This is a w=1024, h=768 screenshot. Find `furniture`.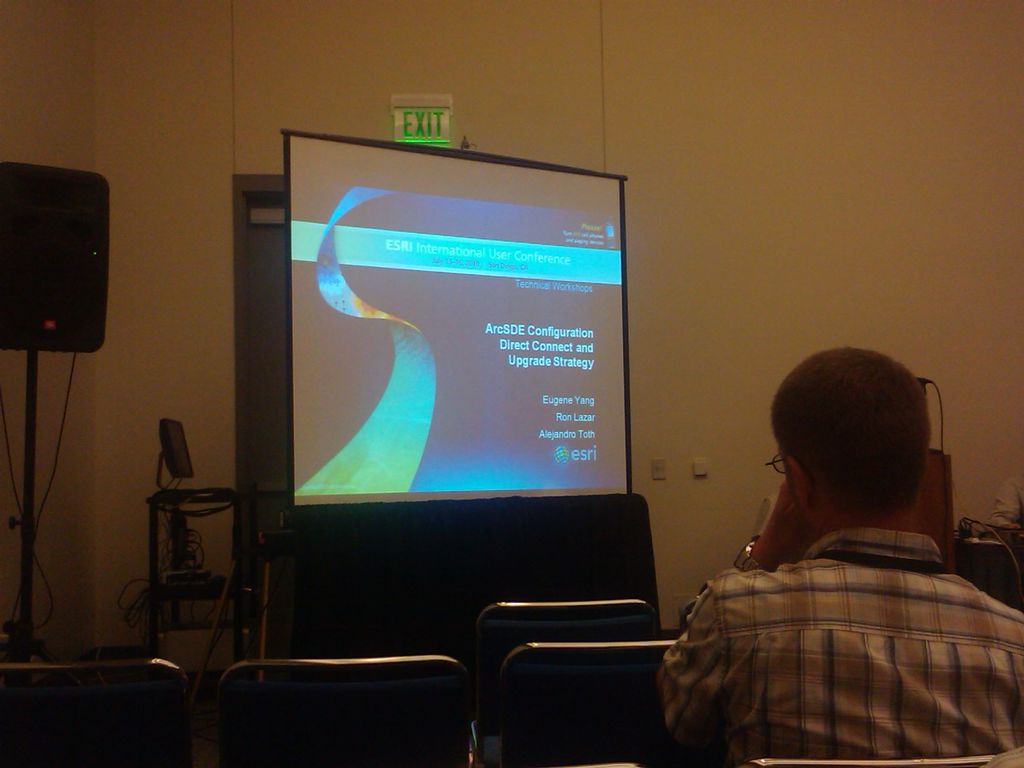
Bounding box: BBox(214, 655, 461, 764).
